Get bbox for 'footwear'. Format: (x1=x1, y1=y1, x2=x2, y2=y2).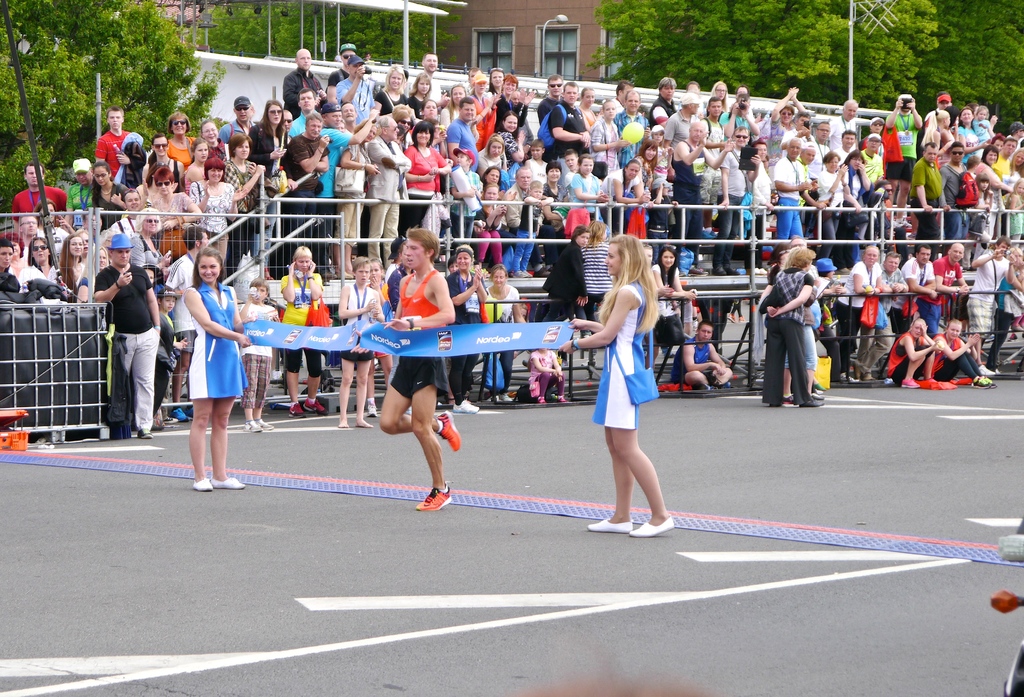
(x1=972, y1=376, x2=996, y2=389).
